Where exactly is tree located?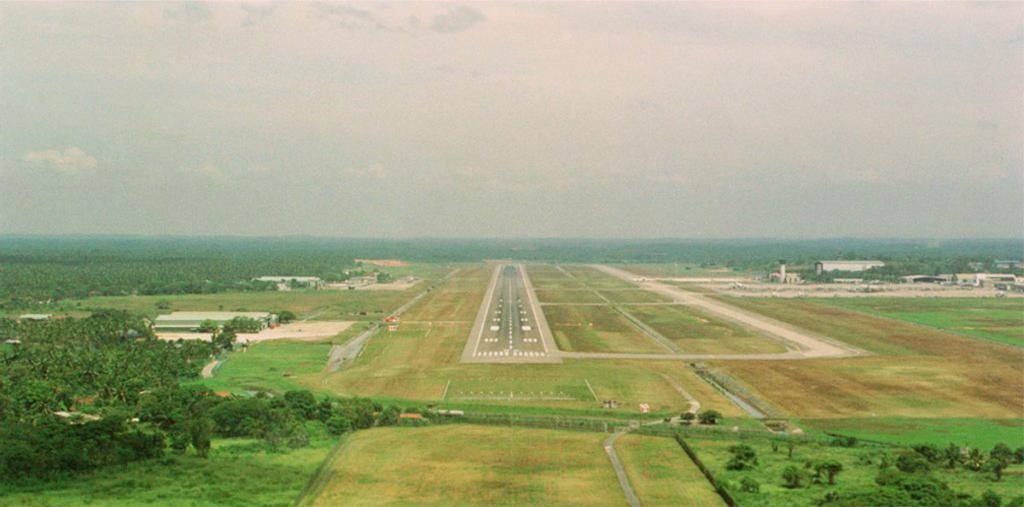
Its bounding box is crop(274, 383, 331, 425).
